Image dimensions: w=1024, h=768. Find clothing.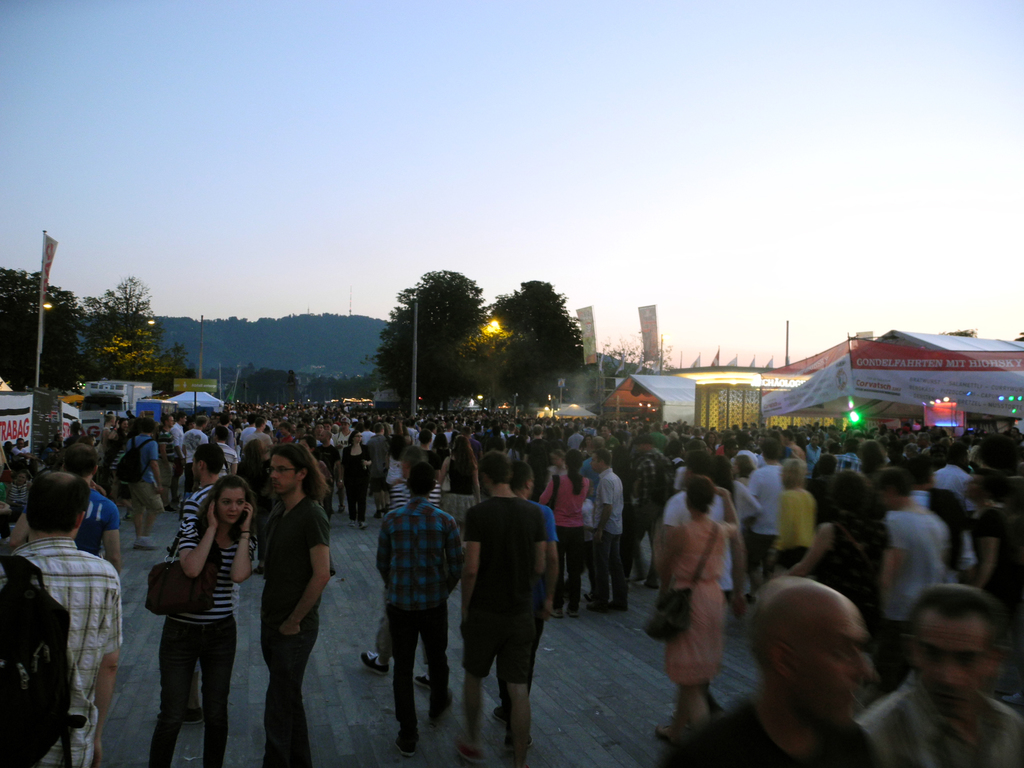
{"left": 6, "top": 396, "right": 1023, "bottom": 760}.
